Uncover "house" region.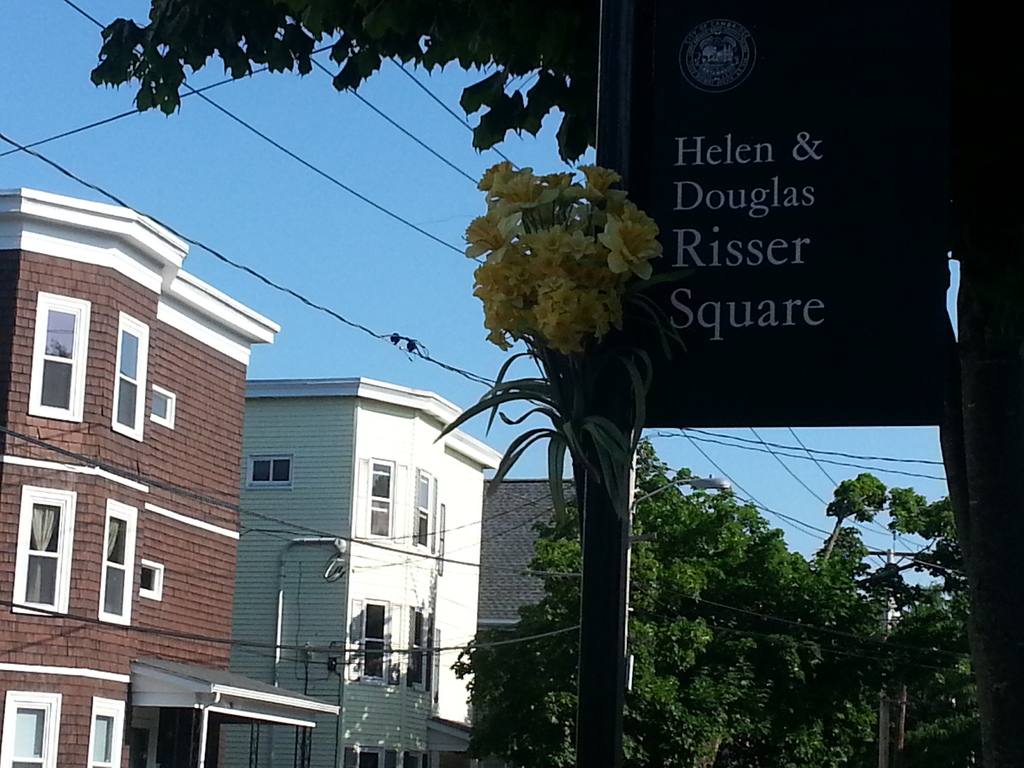
Uncovered: detection(473, 472, 575, 636).
